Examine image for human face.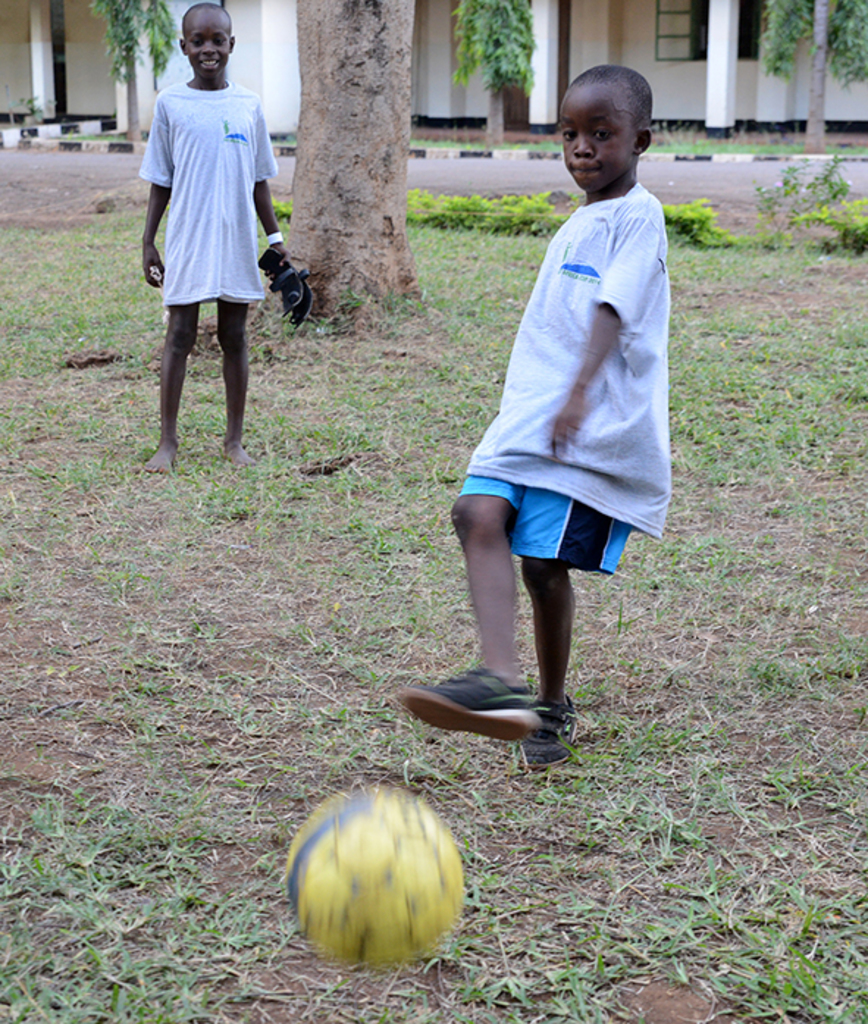
Examination result: <bbox>184, 12, 232, 82</bbox>.
